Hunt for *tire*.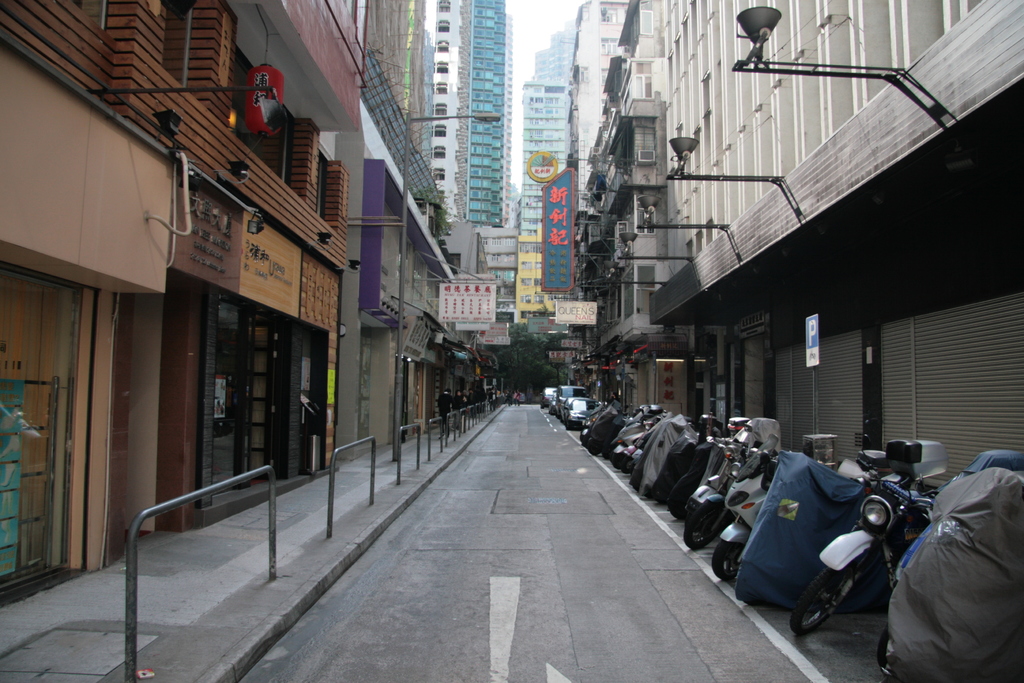
Hunted down at x1=668 y1=478 x2=696 y2=519.
